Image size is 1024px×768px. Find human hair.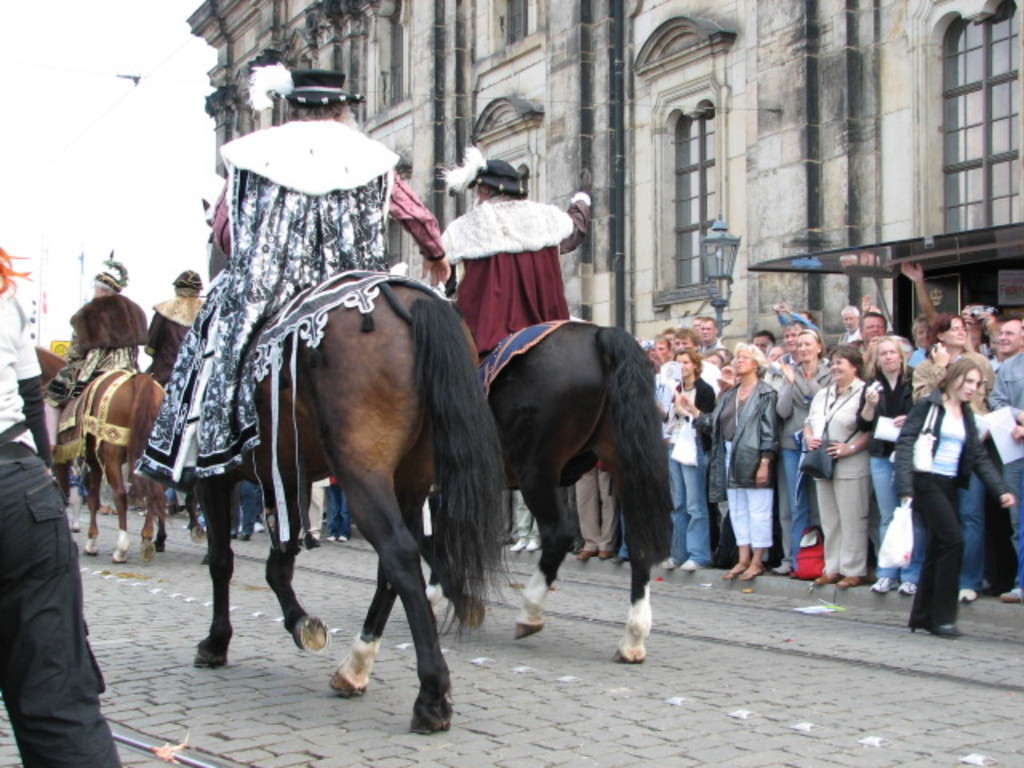
(left=178, top=288, right=198, bottom=304).
